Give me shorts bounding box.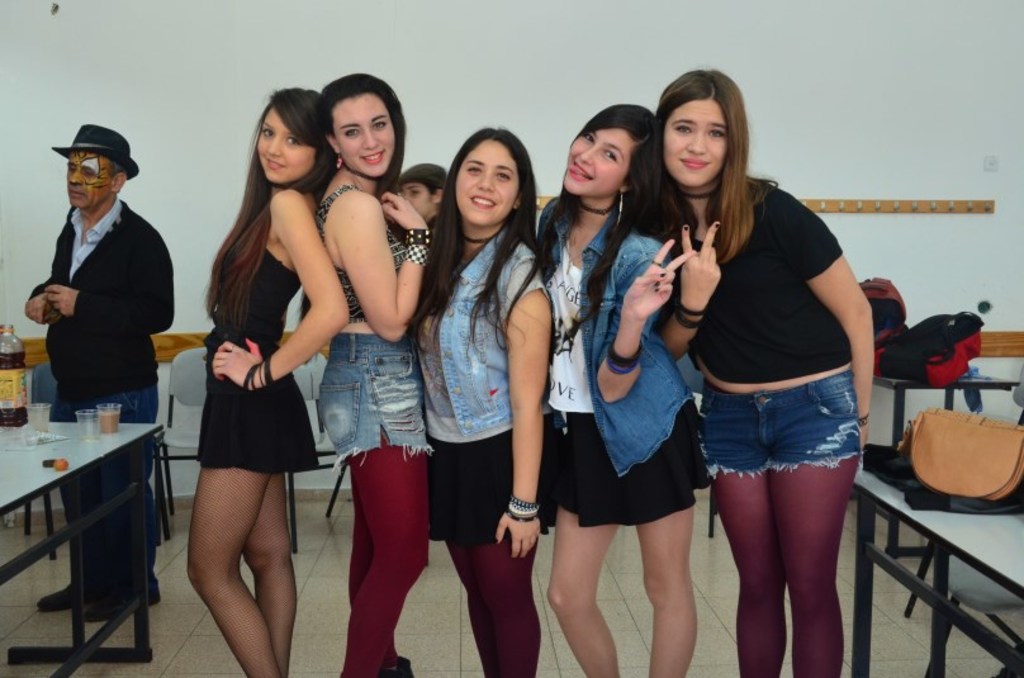
rect(198, 361, 319, 475).
